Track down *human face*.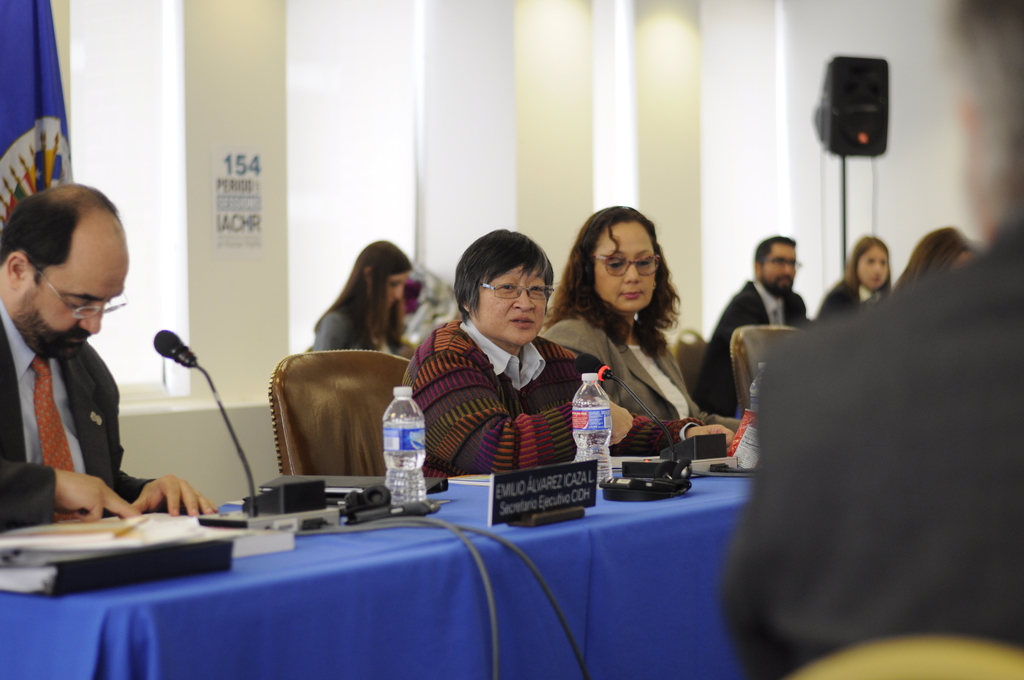
Tracked to (left=390, top=273, right=406, bottom=309).
